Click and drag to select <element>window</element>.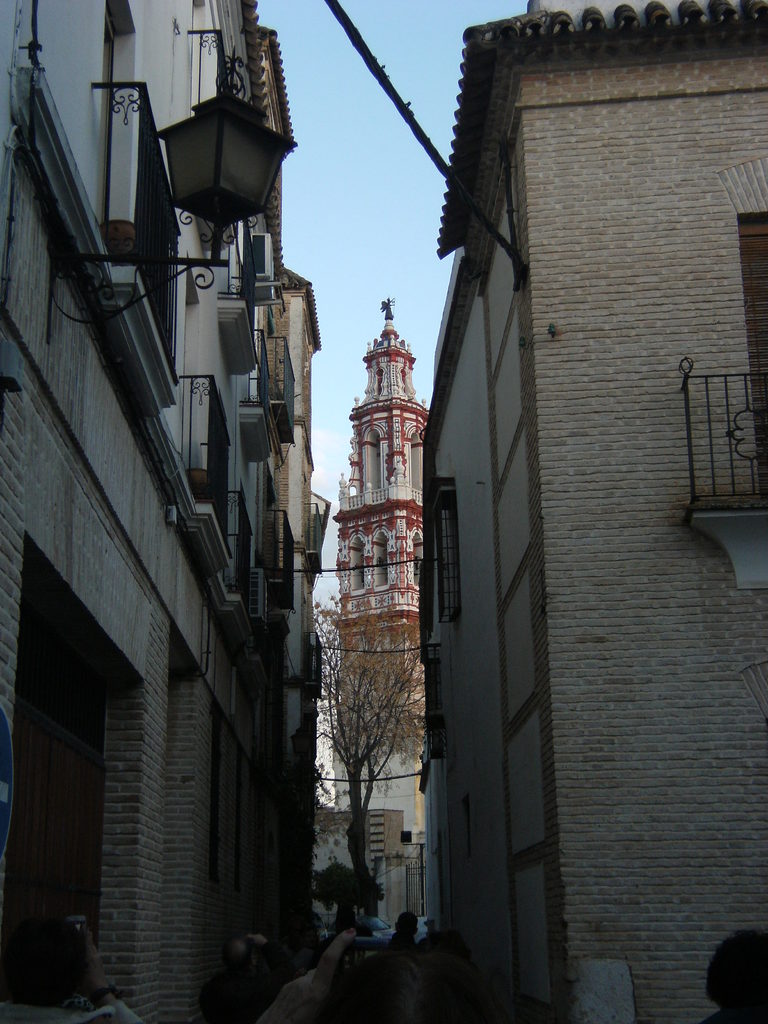
Selection: 717 144 767 502.
